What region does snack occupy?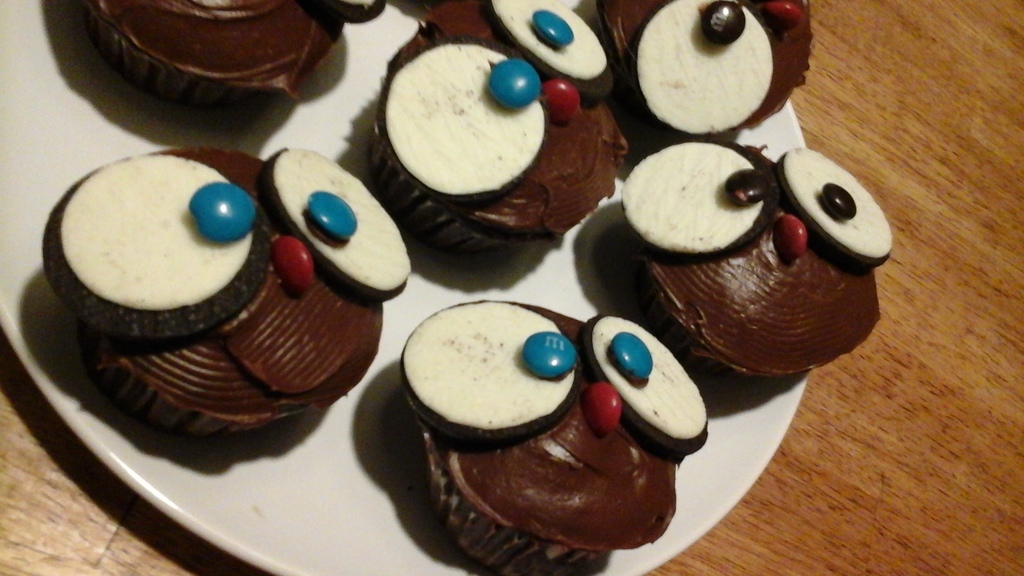
401,294,715,575.
